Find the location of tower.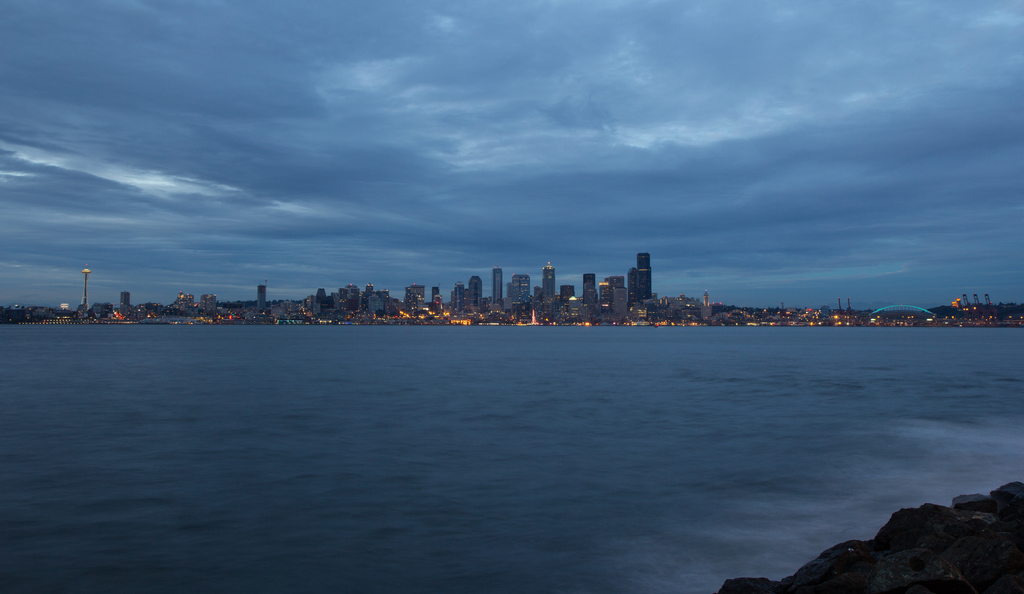
Location: rect(509, 274, 529, 302).
